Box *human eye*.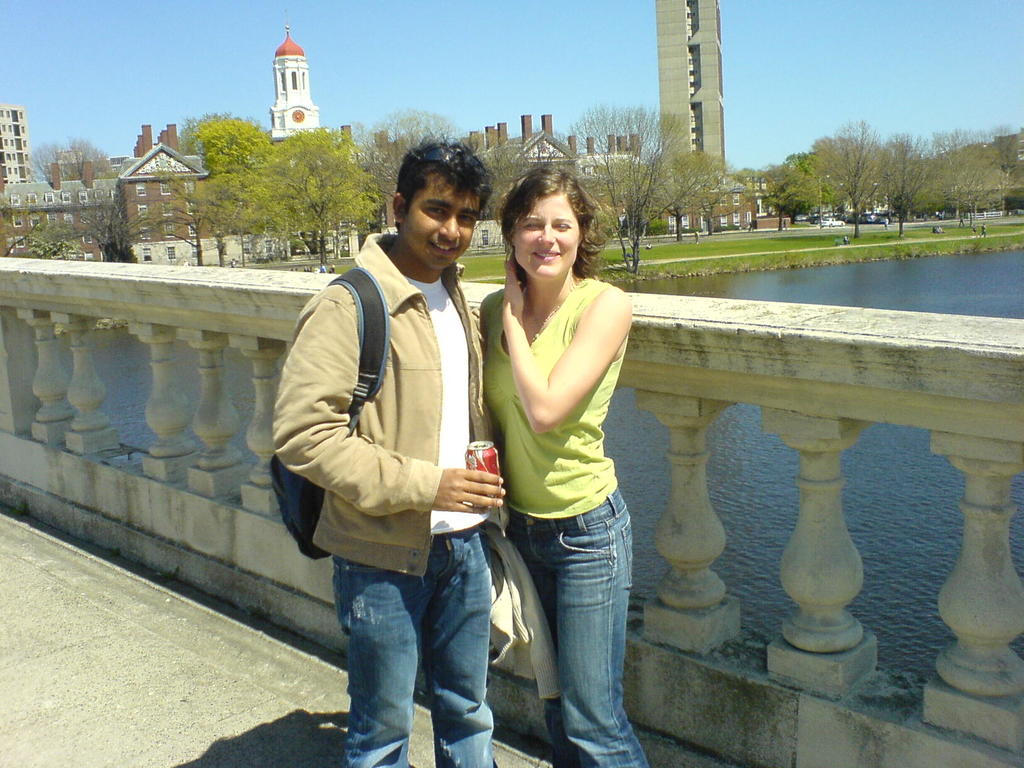
[554,219,578,233].
